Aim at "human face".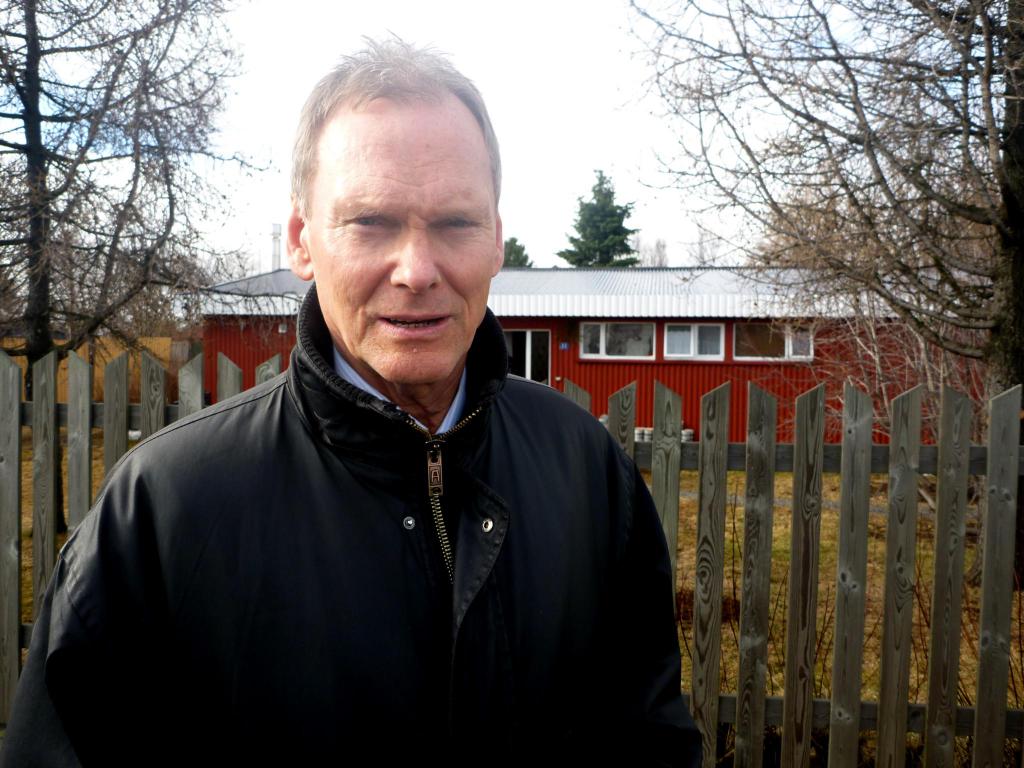
Aimed at <box>309,103,494,383</box>.
